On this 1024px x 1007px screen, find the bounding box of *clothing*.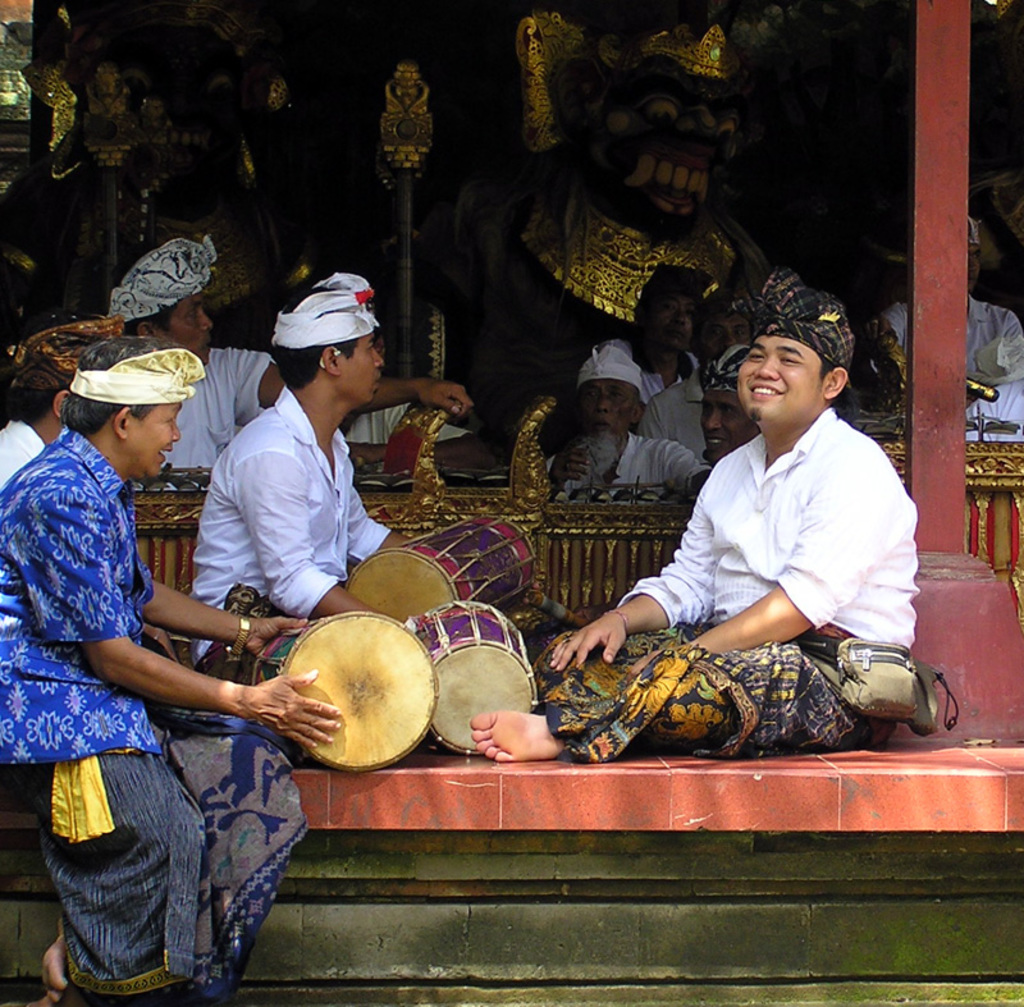
Bounding box: {"left": 160, "top": 352, "right": 276, "bottom": 482}.
